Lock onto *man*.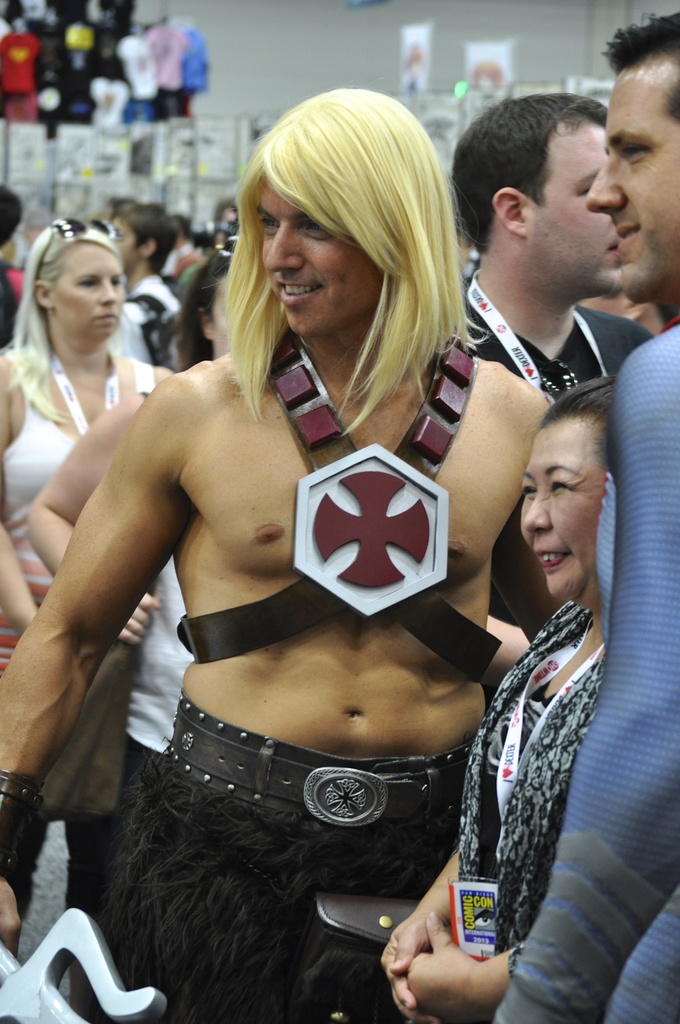
Locked: l=571, t=288, r=679, b=337.
